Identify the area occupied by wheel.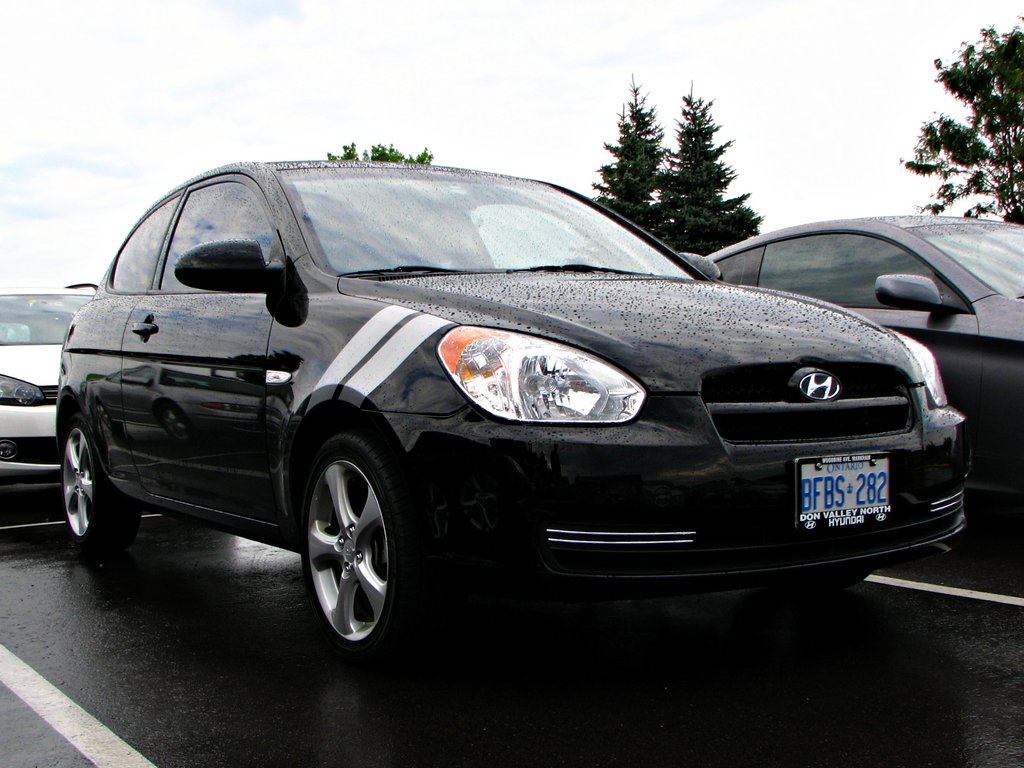
Area: {"x1": 58, "y1": 402, "x2": 143, "y2": 560}.
